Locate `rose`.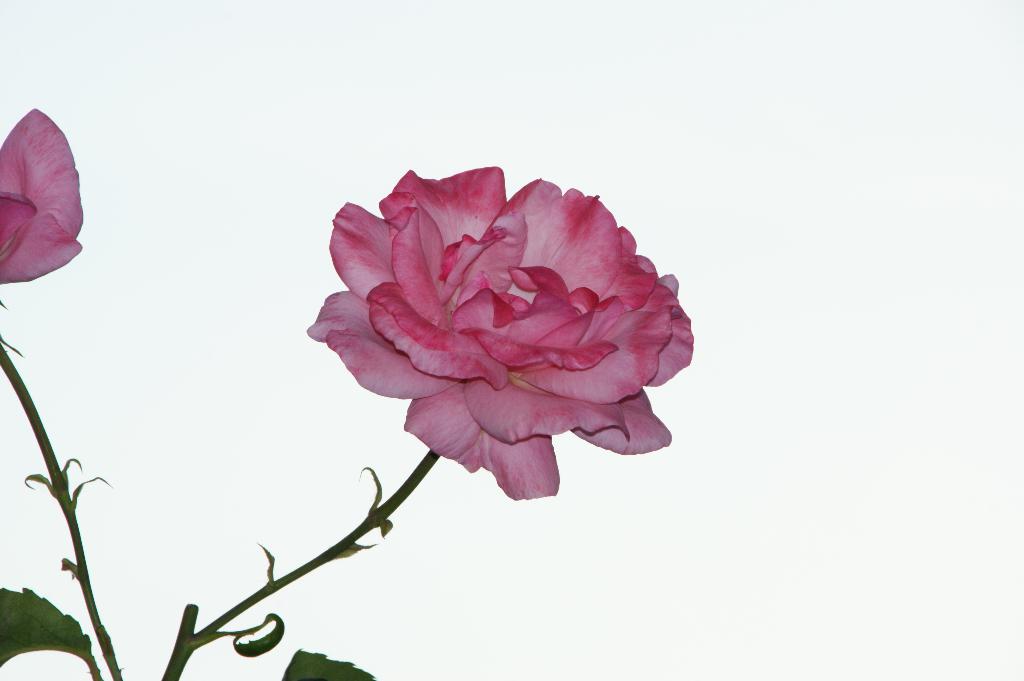
Bounding box: left=303, top=166, right=692, bottom=500.
